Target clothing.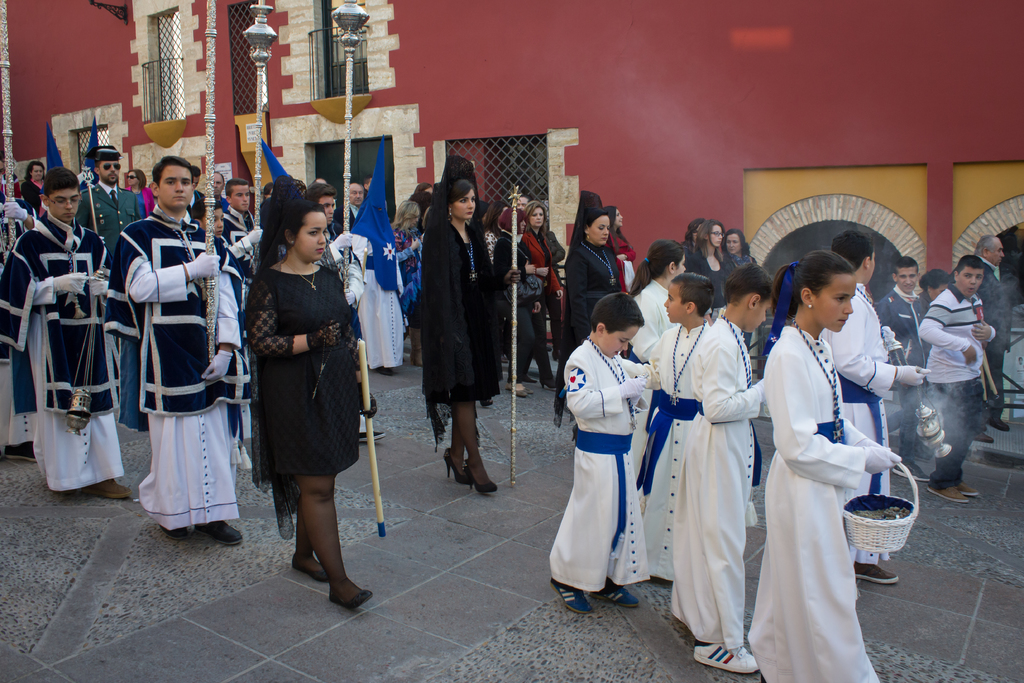
Target region: [921, 290, 996, 468].
